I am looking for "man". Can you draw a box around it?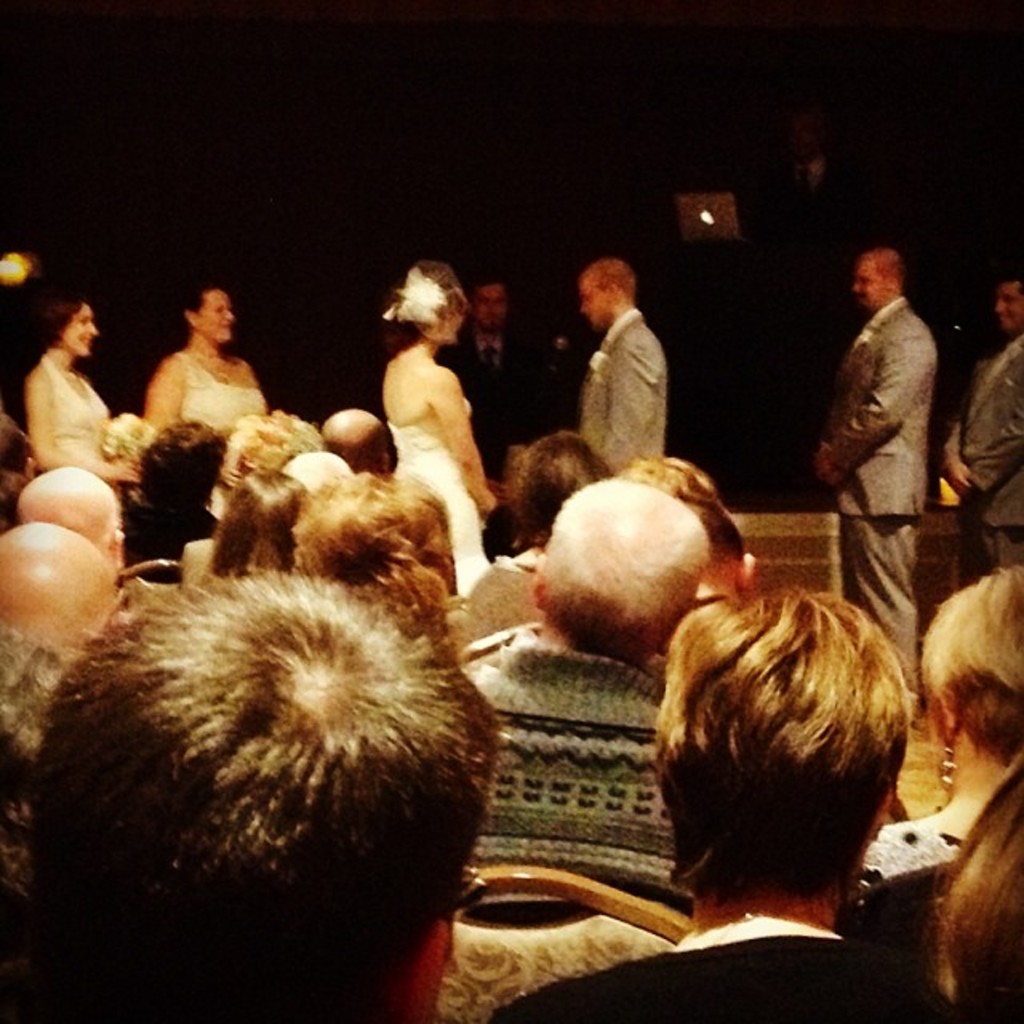
Sure, the bounding box is {"x1": 0, "y1": 526, "x2": 123, "y2": 718}.
